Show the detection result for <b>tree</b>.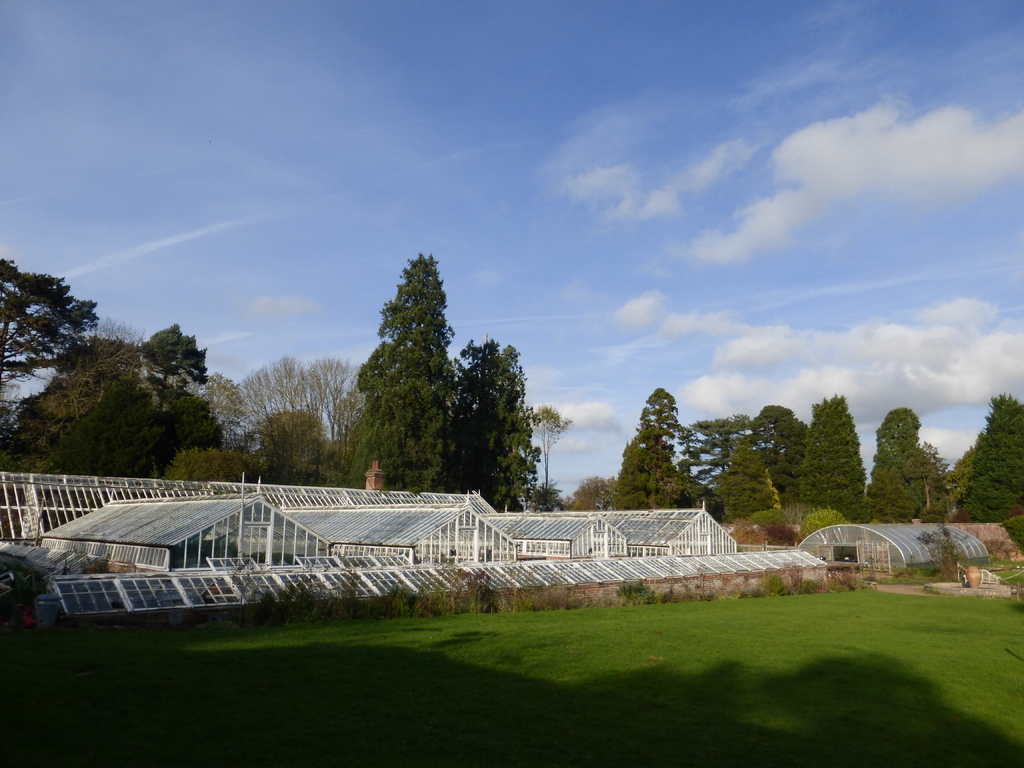
x1=607, y1=381, x2=705, y2=516.
